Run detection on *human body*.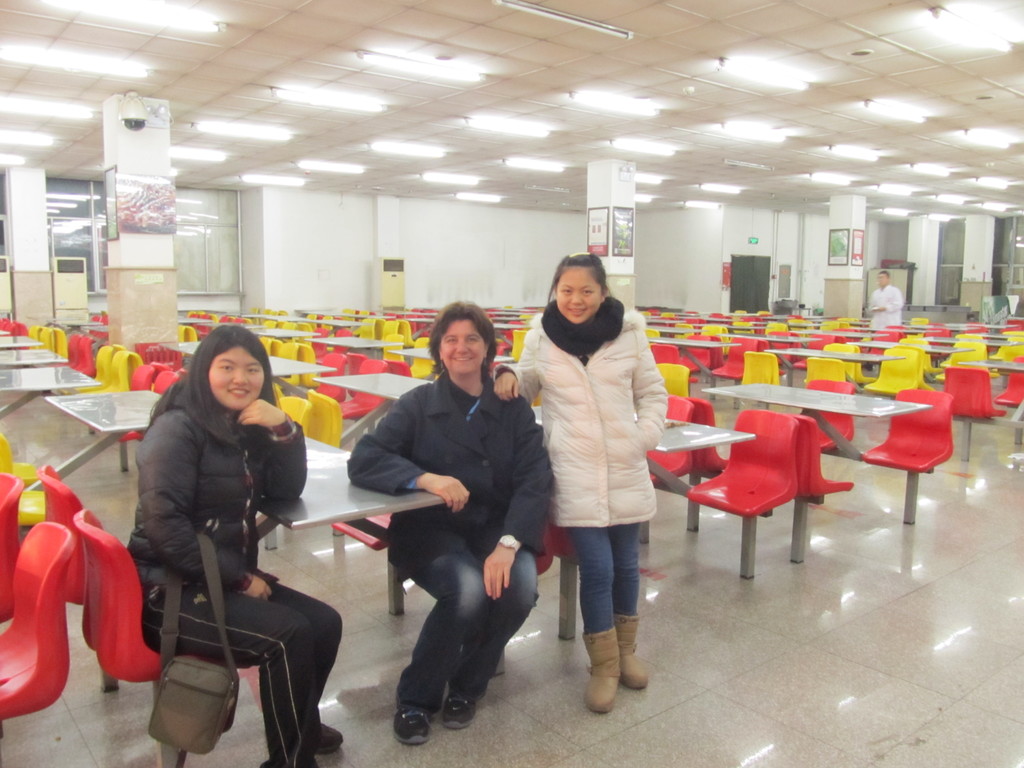
Result: {"x1": 508, "y1": 245, "x2": 675, "y2": 721}.
